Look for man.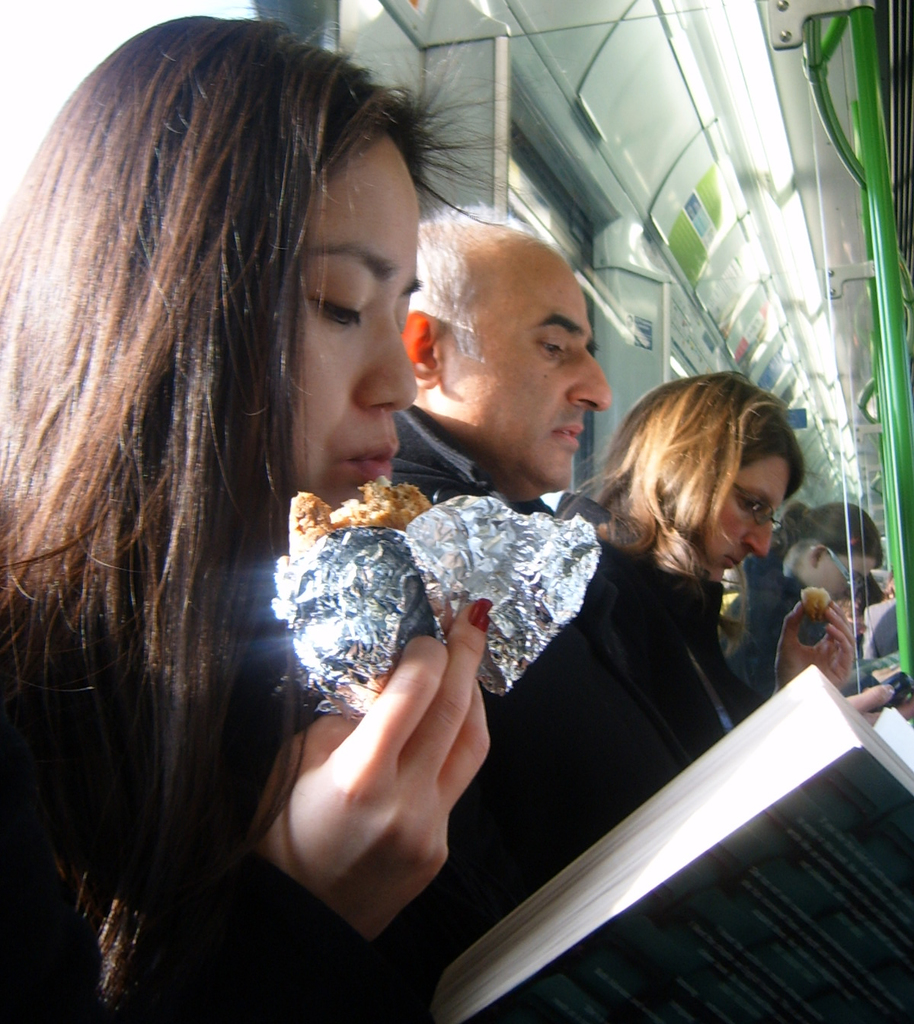
Found: [383,210,717,907].
